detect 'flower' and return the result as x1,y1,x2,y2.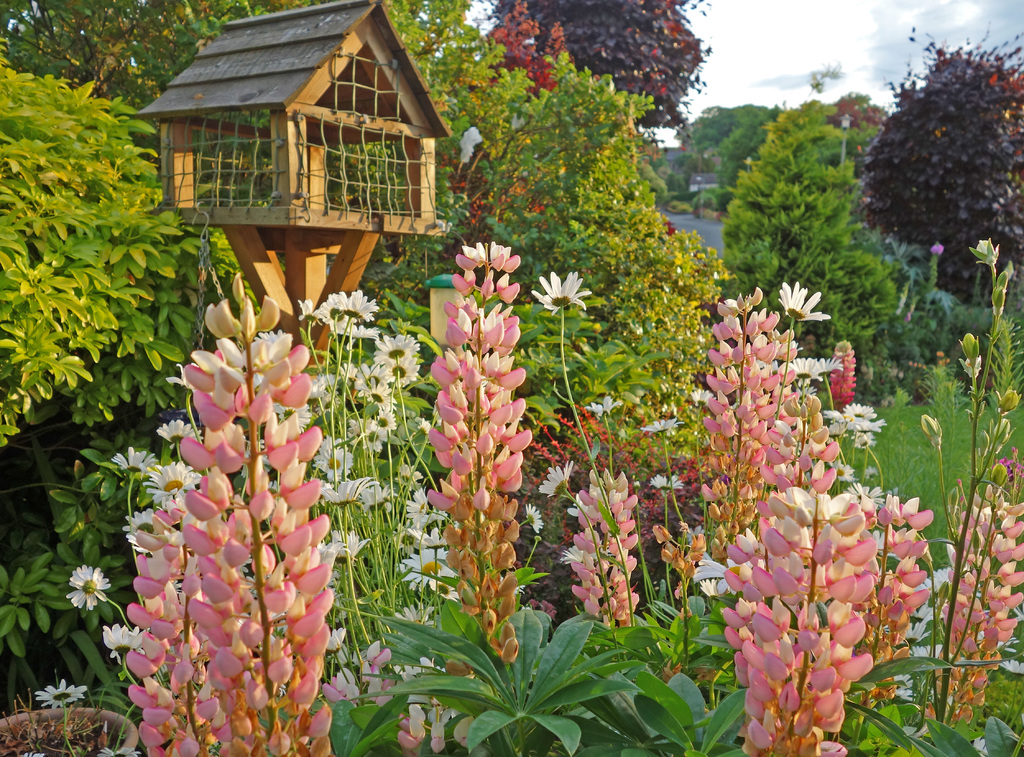
584,392,631,424.
